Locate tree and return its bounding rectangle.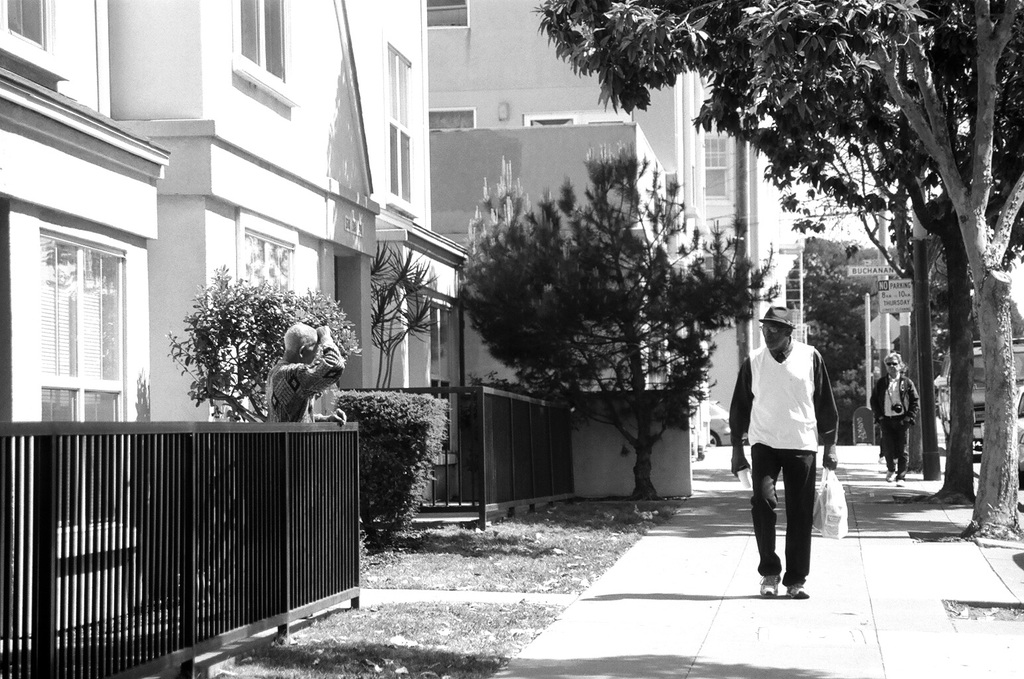
456, 135, 761, 510.
